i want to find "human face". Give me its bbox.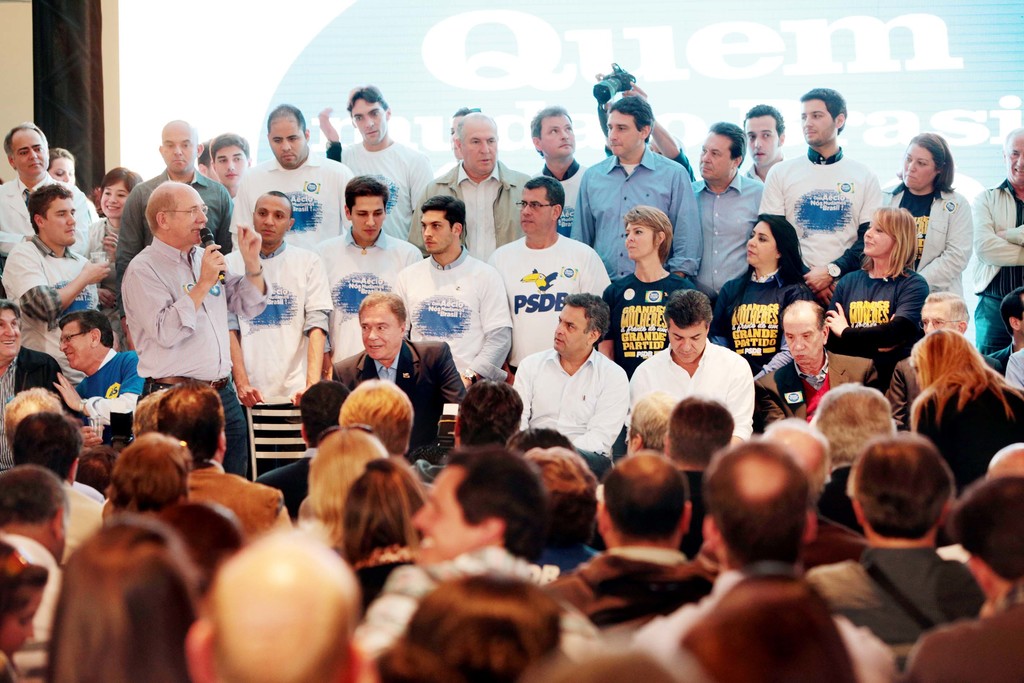
select_region(862, 215, 894, 256).
